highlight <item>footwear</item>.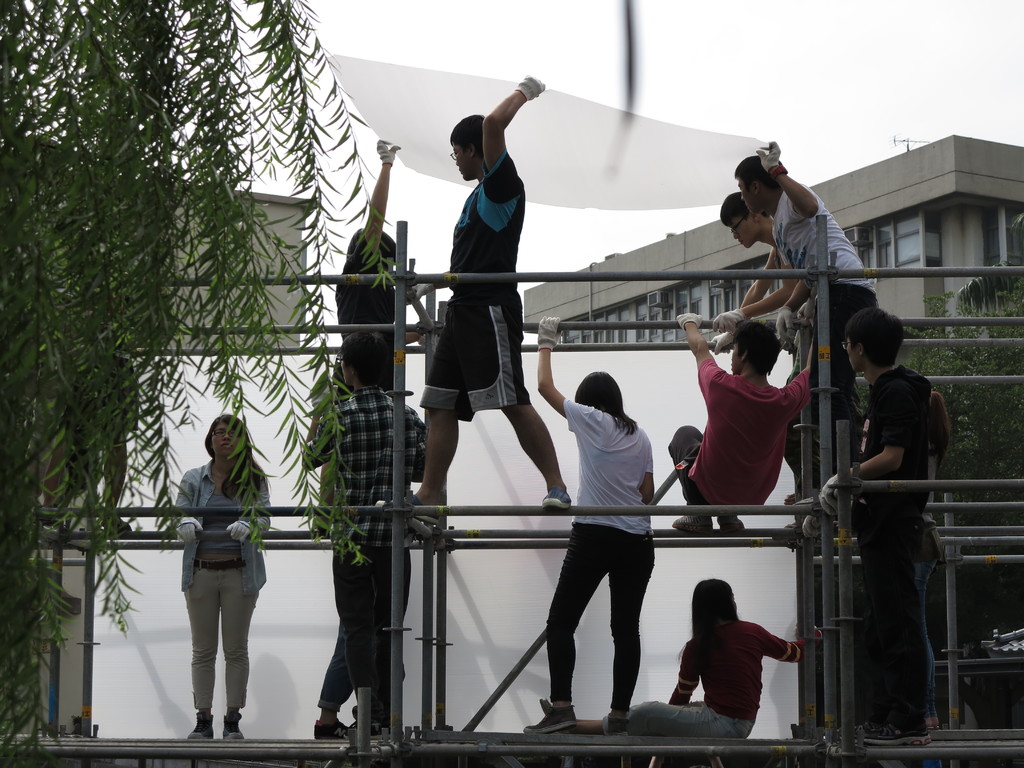
Highlighted region: [603,712,629,734].
